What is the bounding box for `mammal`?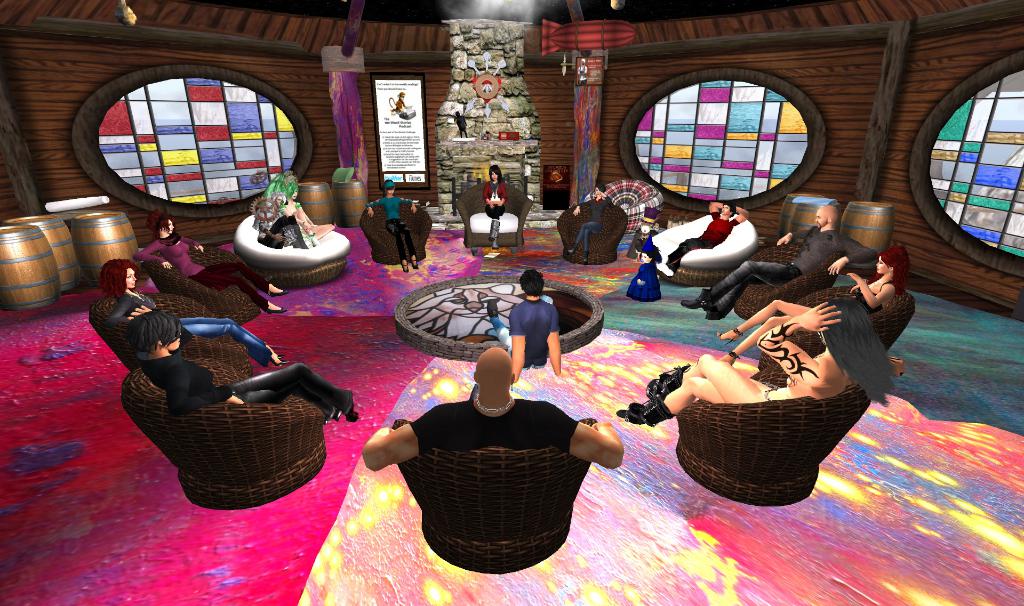
x1=365, y1=177, x2=417, y2=274.
